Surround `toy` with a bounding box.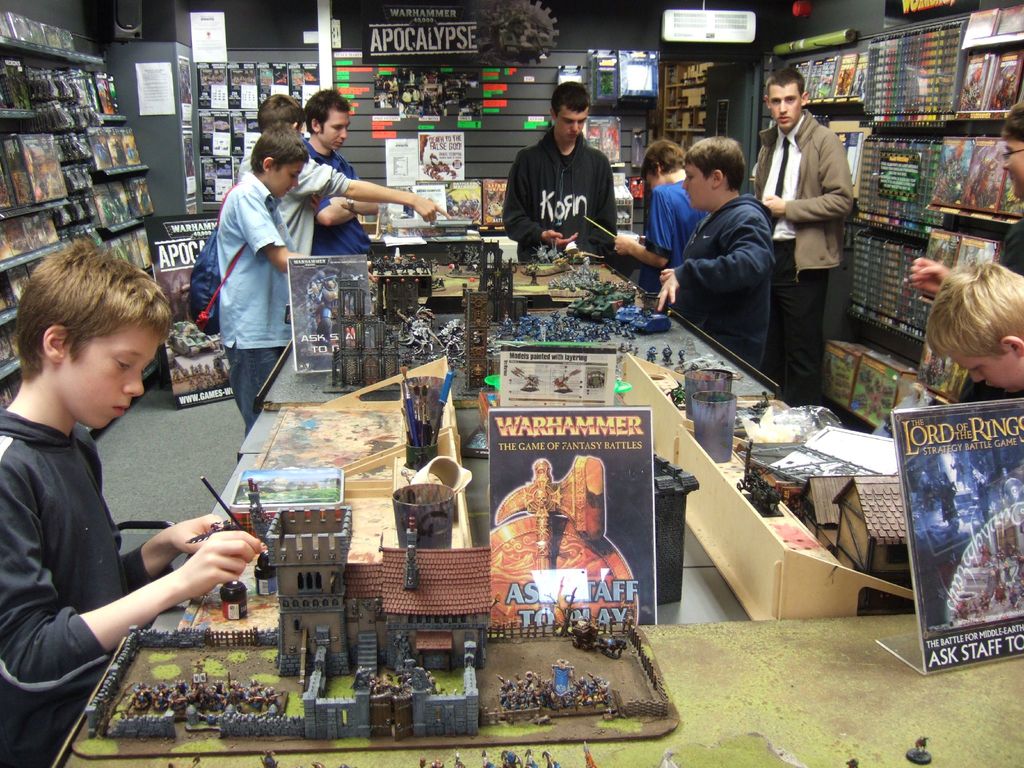
box(76, 502, 493, 733).
